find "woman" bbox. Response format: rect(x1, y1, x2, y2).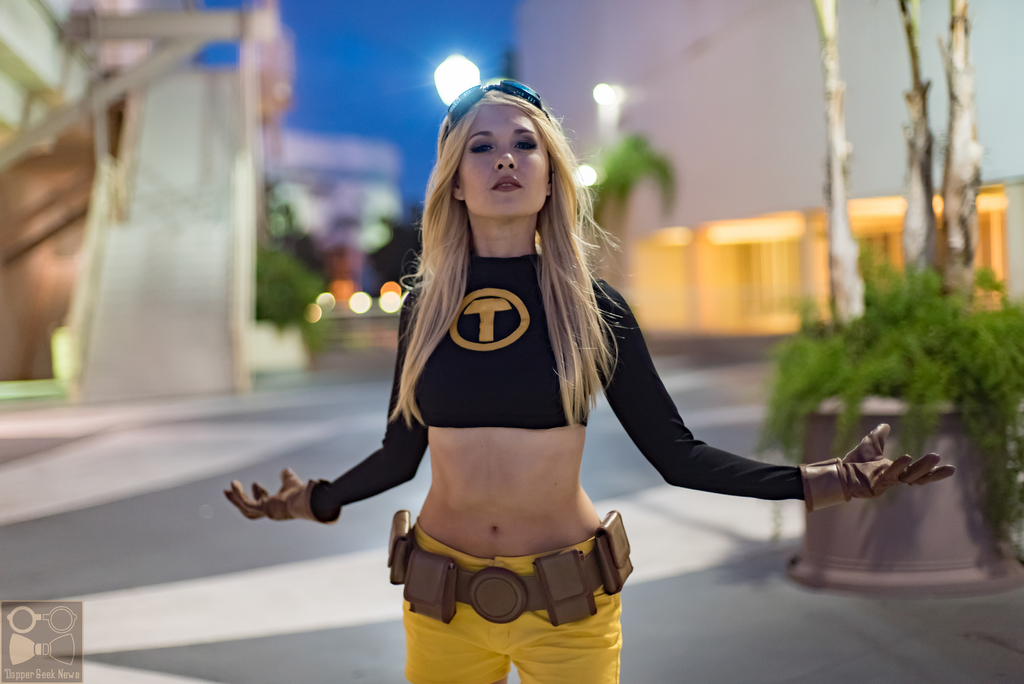
rect(238, 70, 894, 660).
